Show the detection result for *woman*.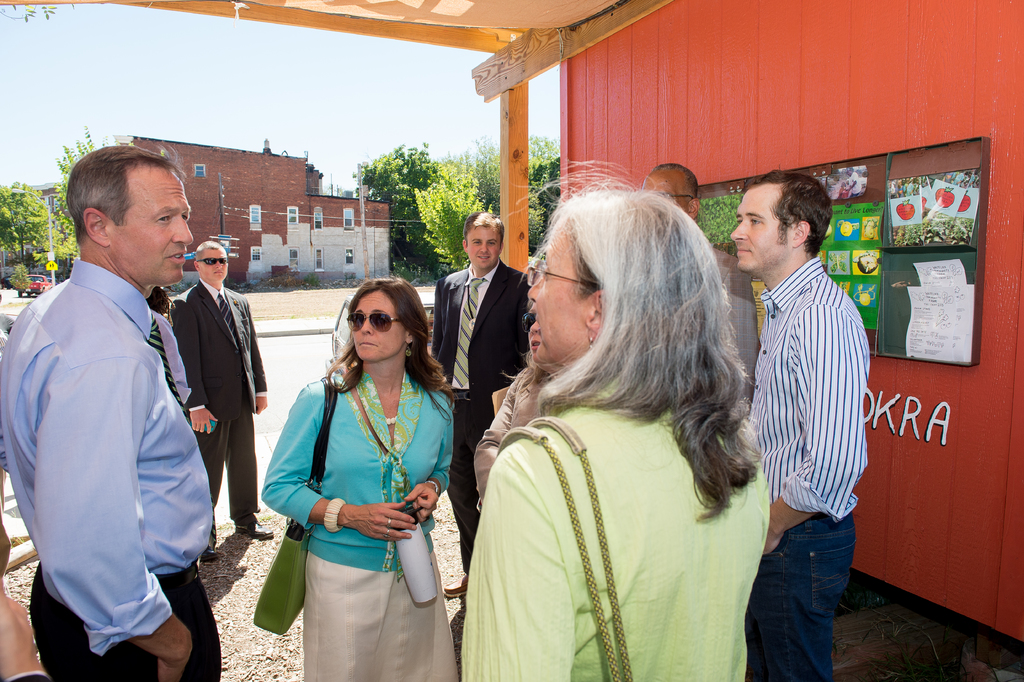
[470, 300, 570, 512].
